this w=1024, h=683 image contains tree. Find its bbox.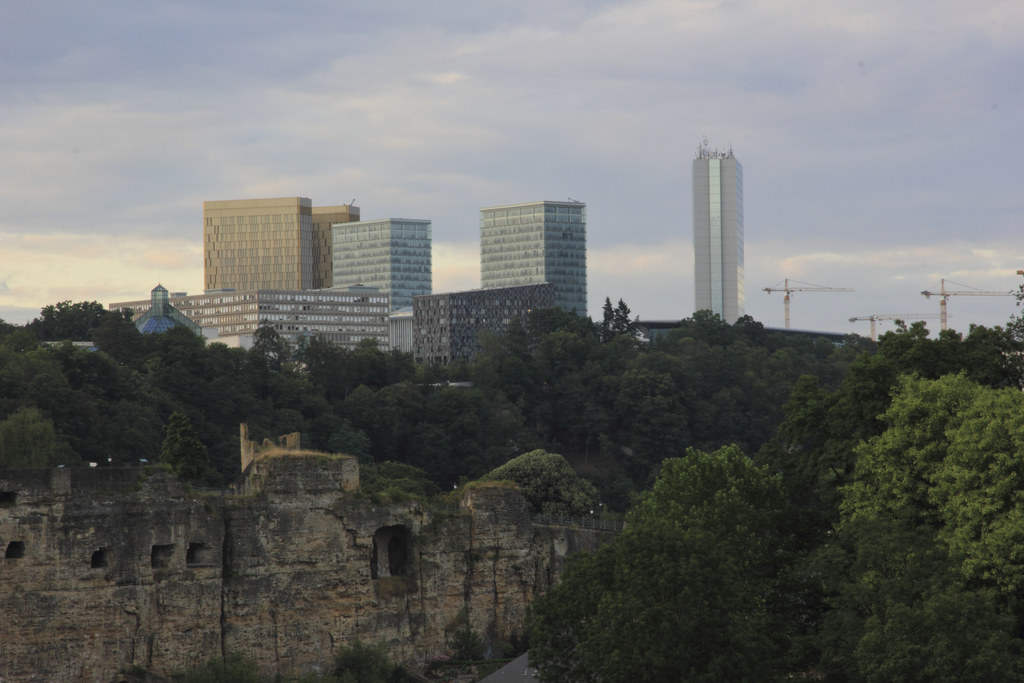
box=[876, 315, 1023, 399].
